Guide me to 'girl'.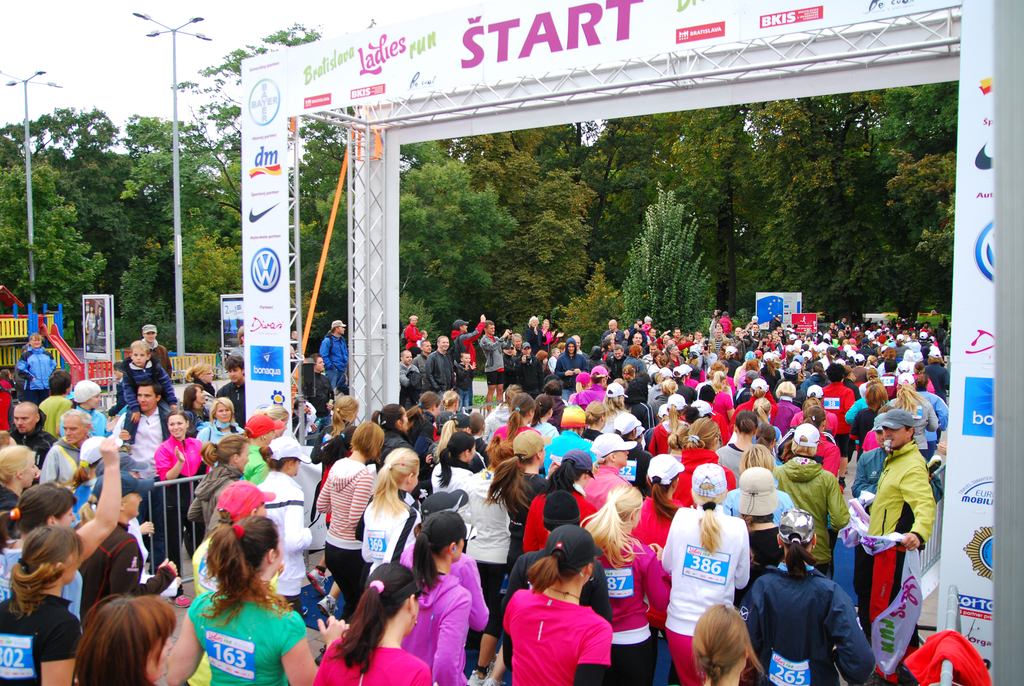
Guidance: {"x1": 166, "y1": 514, "x2": 312, "y2": 685}.
